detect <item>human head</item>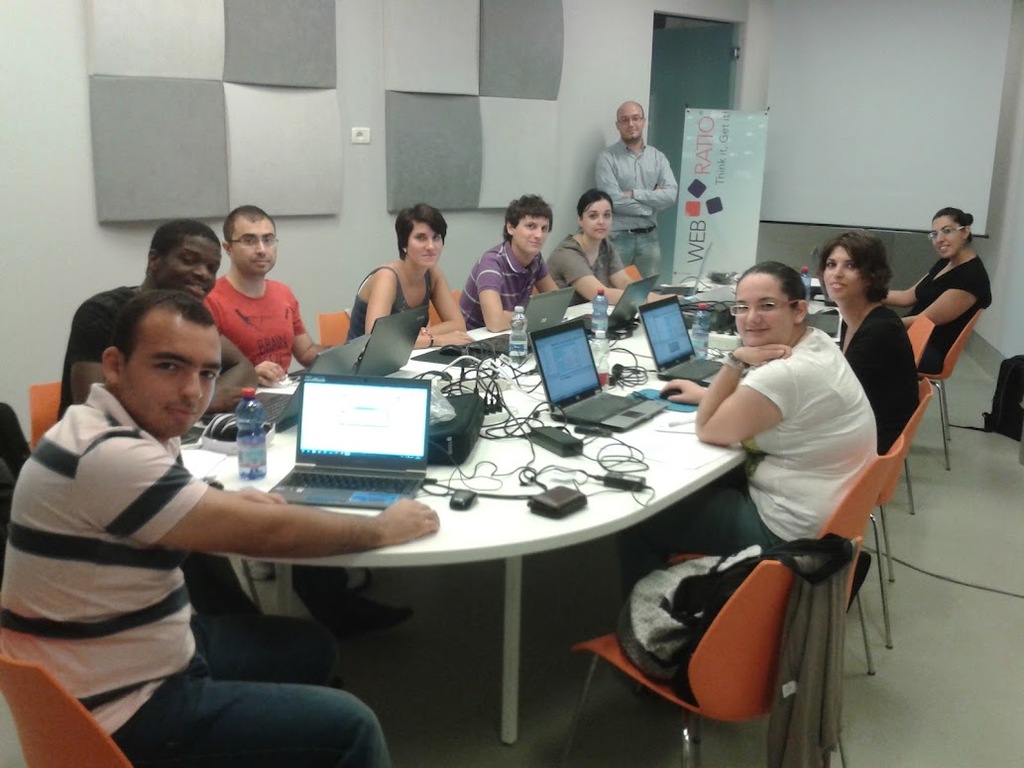
region(734, 261, 805, 347)
